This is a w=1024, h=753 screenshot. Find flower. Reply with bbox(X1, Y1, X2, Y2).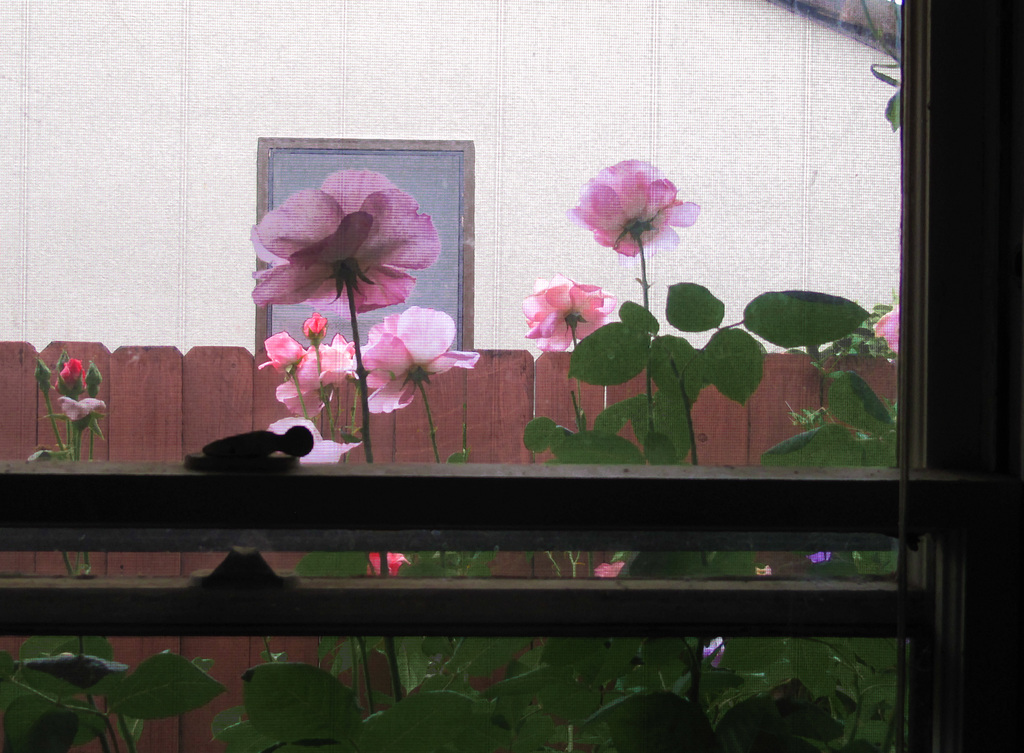
bbox(280, 325, 367, 413).
